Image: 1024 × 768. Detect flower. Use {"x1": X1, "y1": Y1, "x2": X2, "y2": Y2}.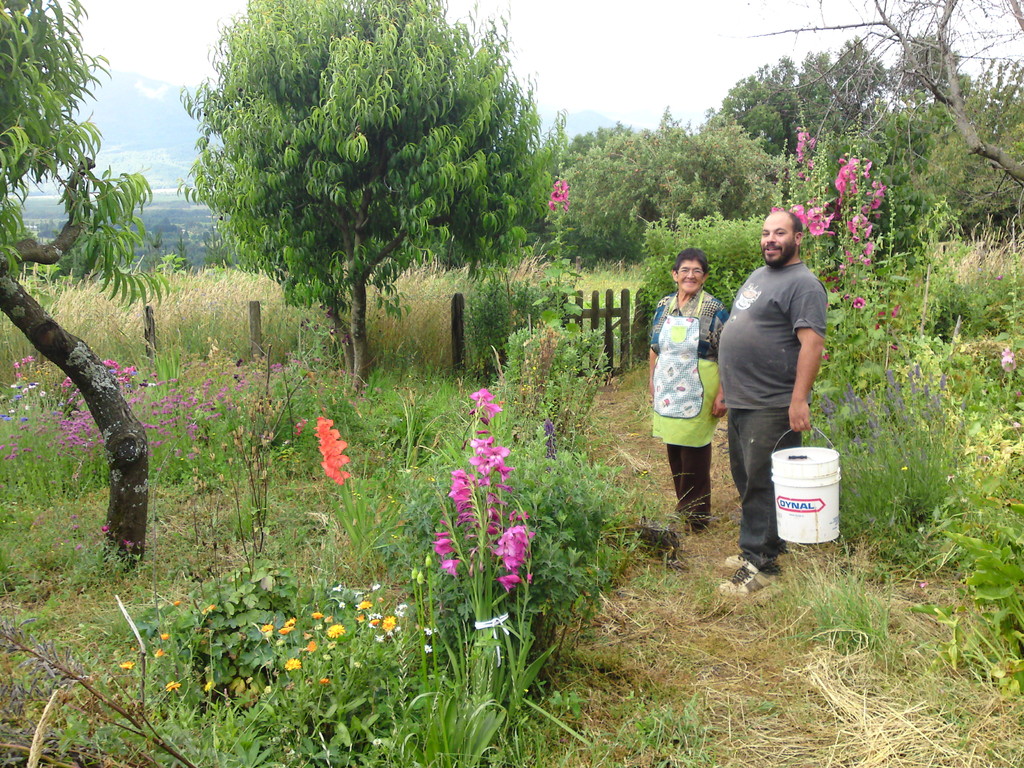
{"x1": 423, "y1": 644, "x2": 433, "y2": 655}.
